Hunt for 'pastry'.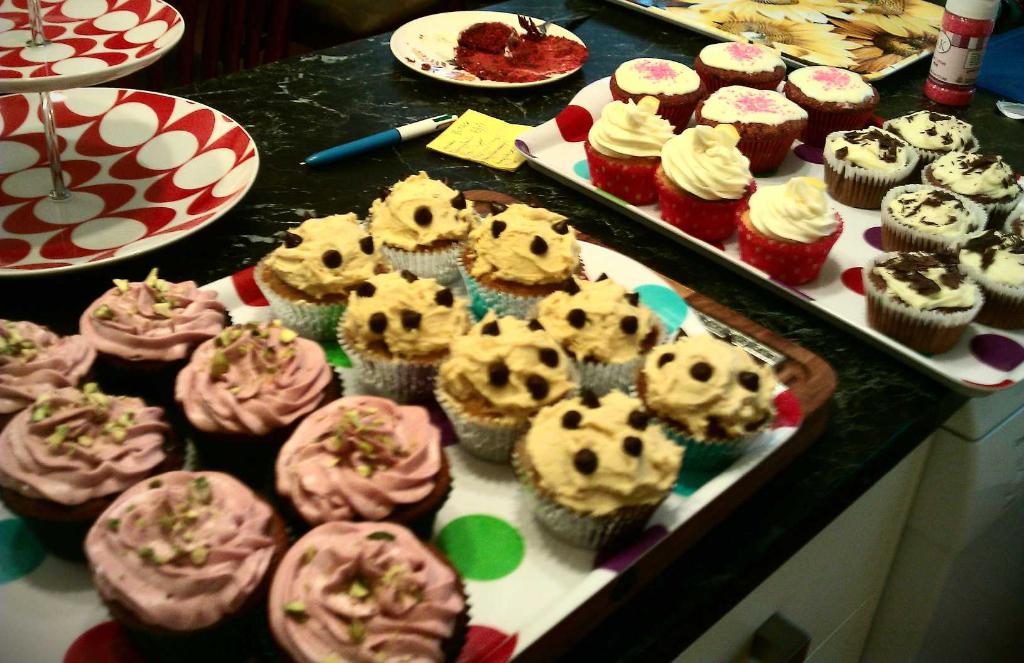
Hunted down at locate(781, 66, 879, 138).
